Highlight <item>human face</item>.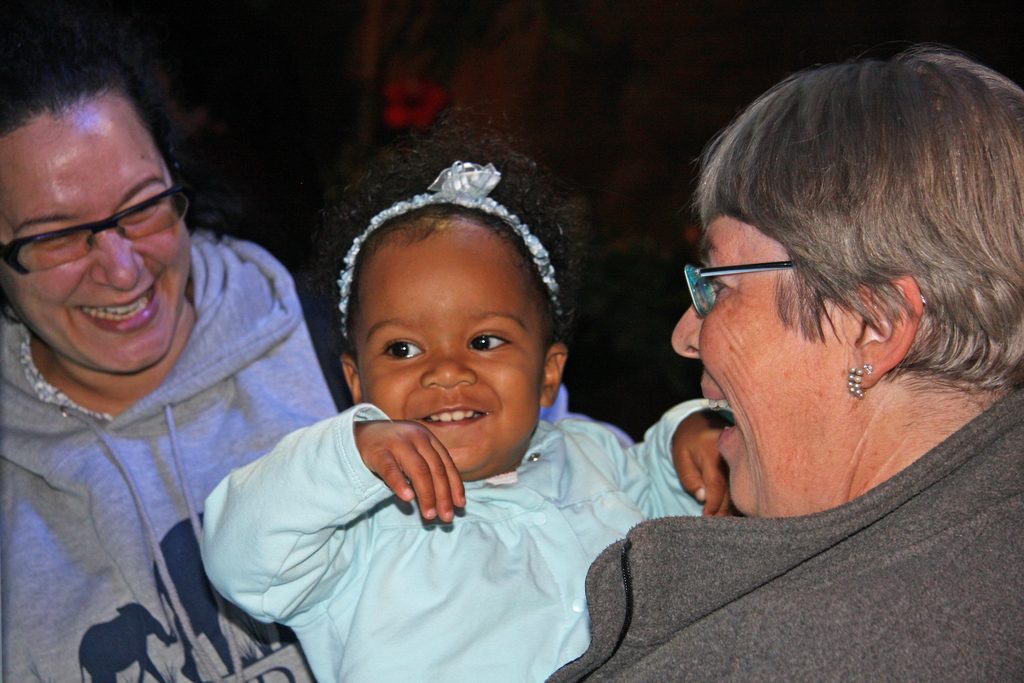
Highlighted region: 0, 108, 189, 377.
